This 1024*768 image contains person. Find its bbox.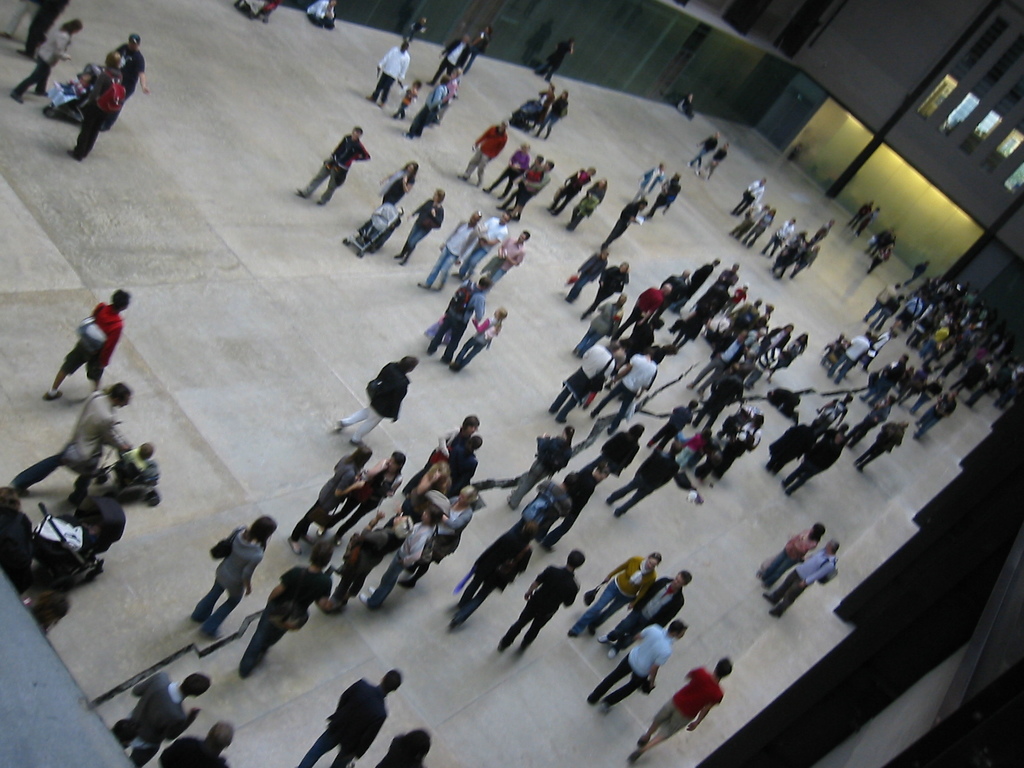
box=[810, 216, 833, 244].
